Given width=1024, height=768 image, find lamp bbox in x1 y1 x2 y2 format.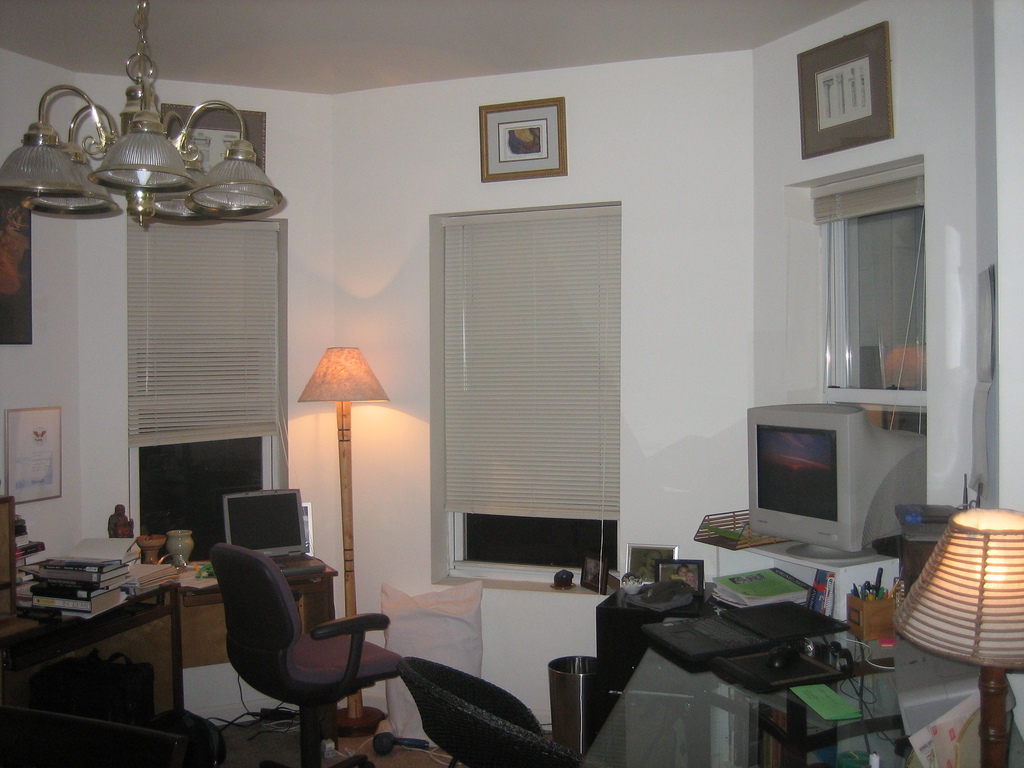
15 145 122 221.
